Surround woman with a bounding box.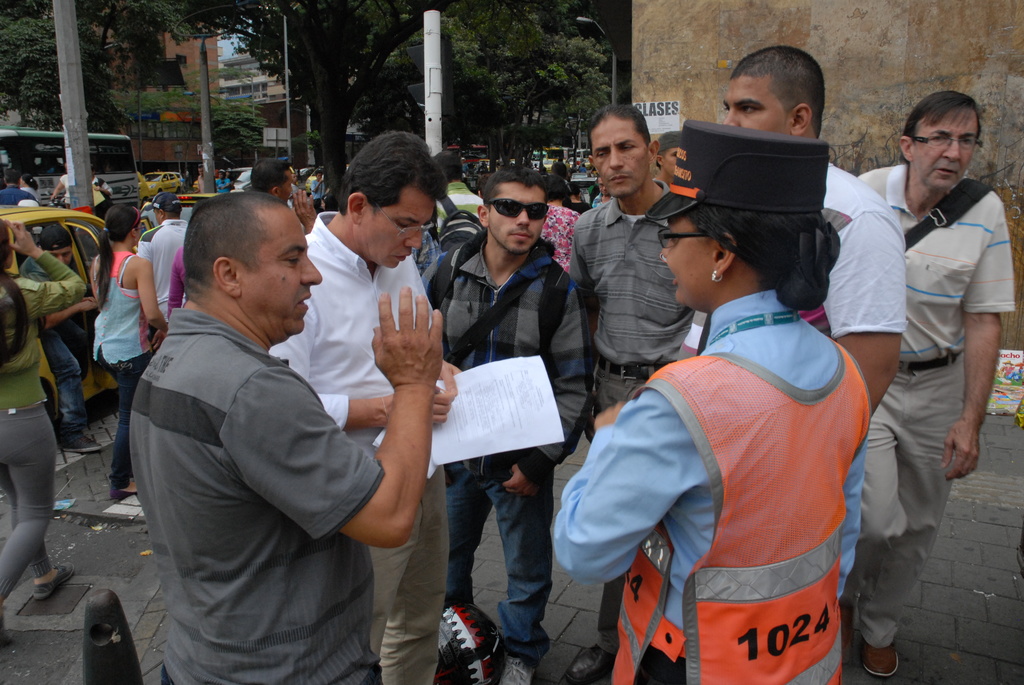
540, 174, 581, 274.
